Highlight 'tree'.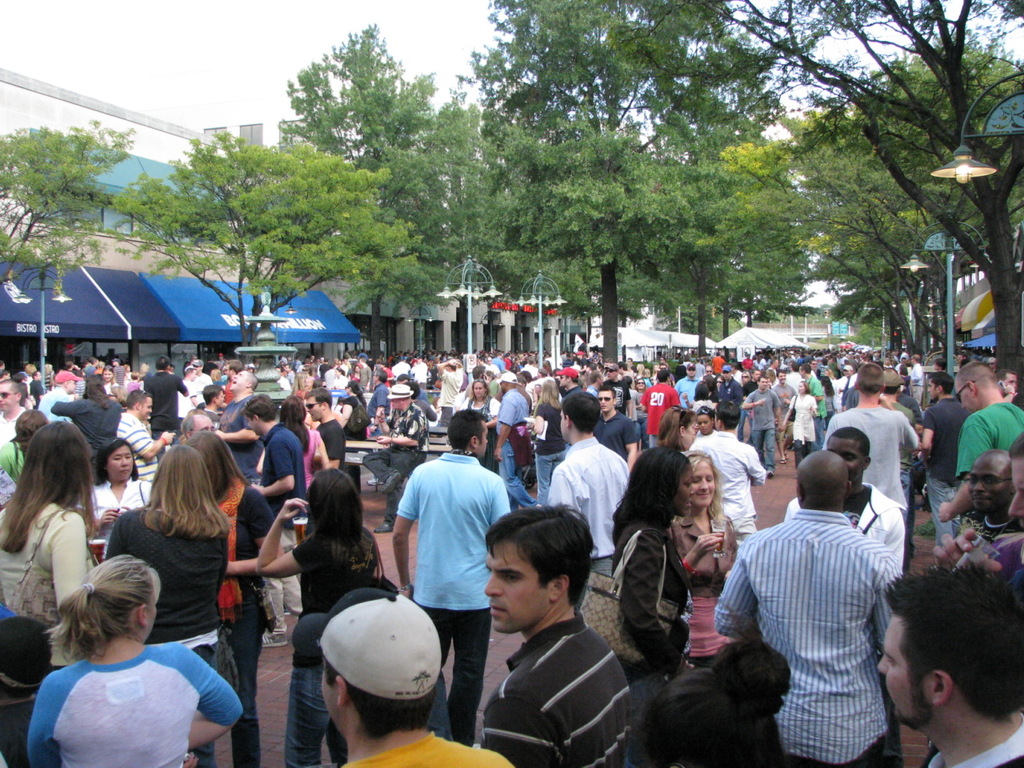
Highlighted region: [453, 0, 734, 373].
